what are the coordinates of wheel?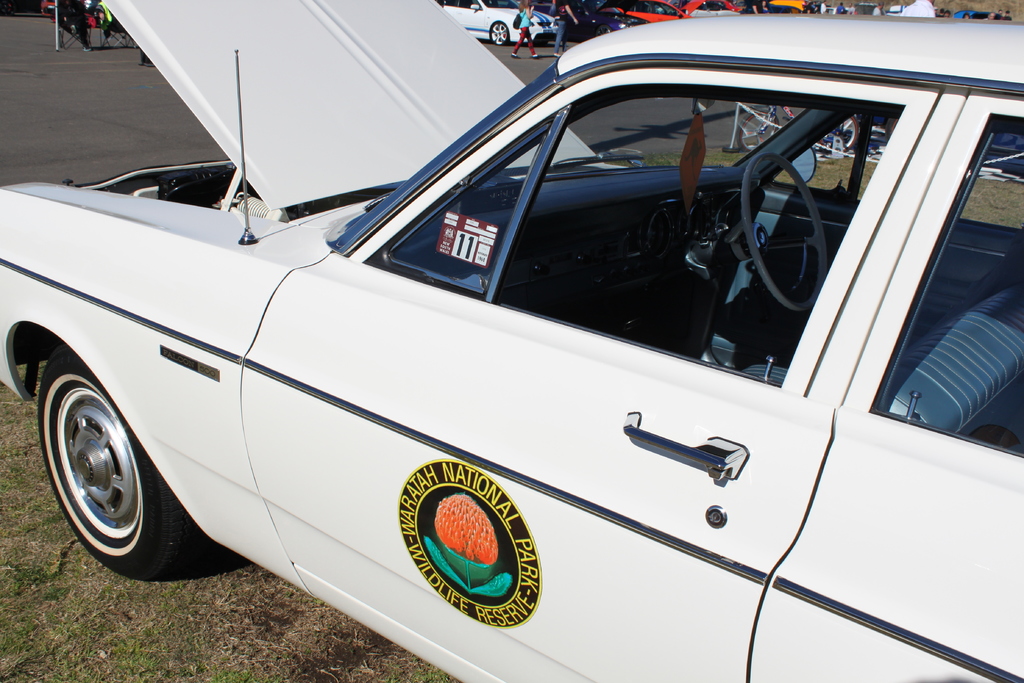
{"x1": 43, "y1": 340, "x2": 180, "y2": 573}.
